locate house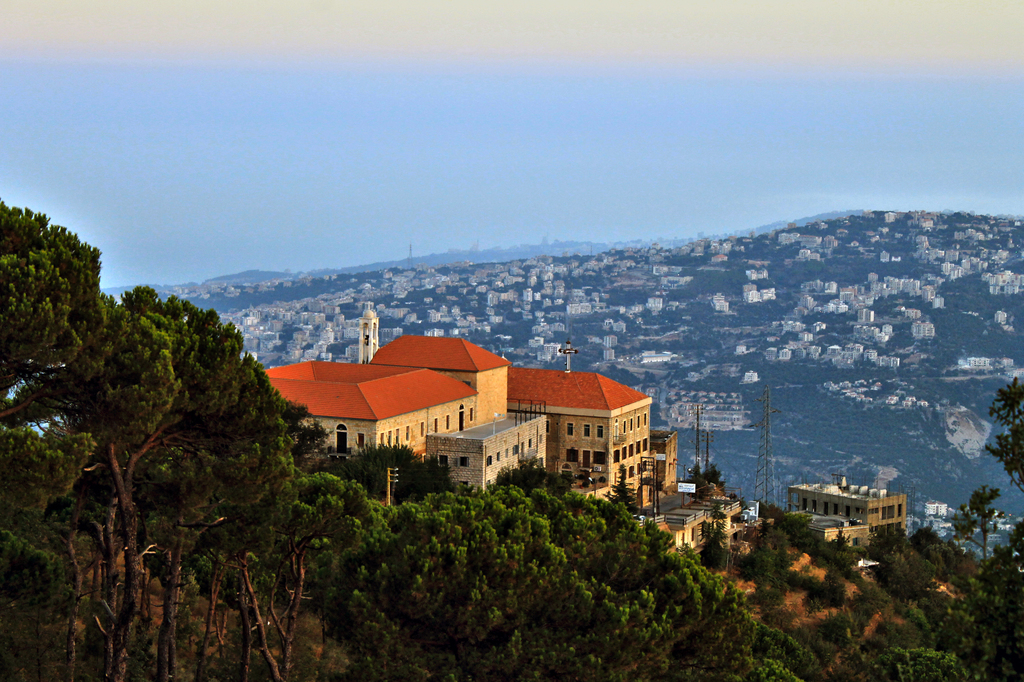
bbox=(778, 346, 792, 361)
